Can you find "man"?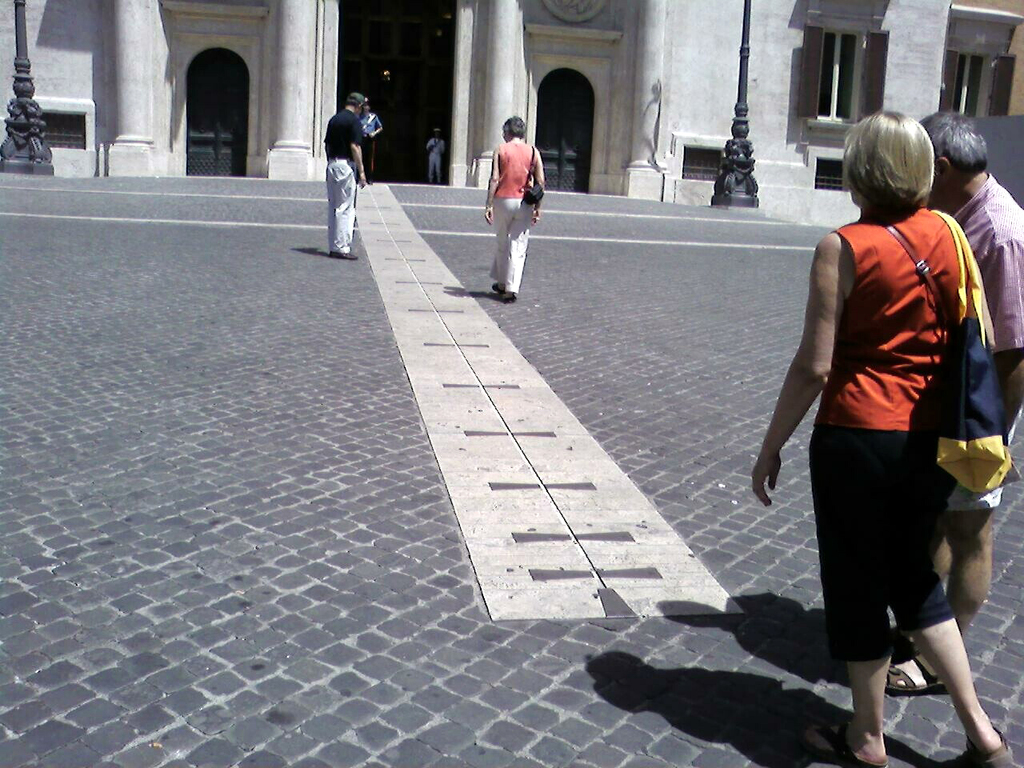
Yes, bounding box: {"x1": 888, "y1": 106, "x2": 1023, "y2": 695}.
